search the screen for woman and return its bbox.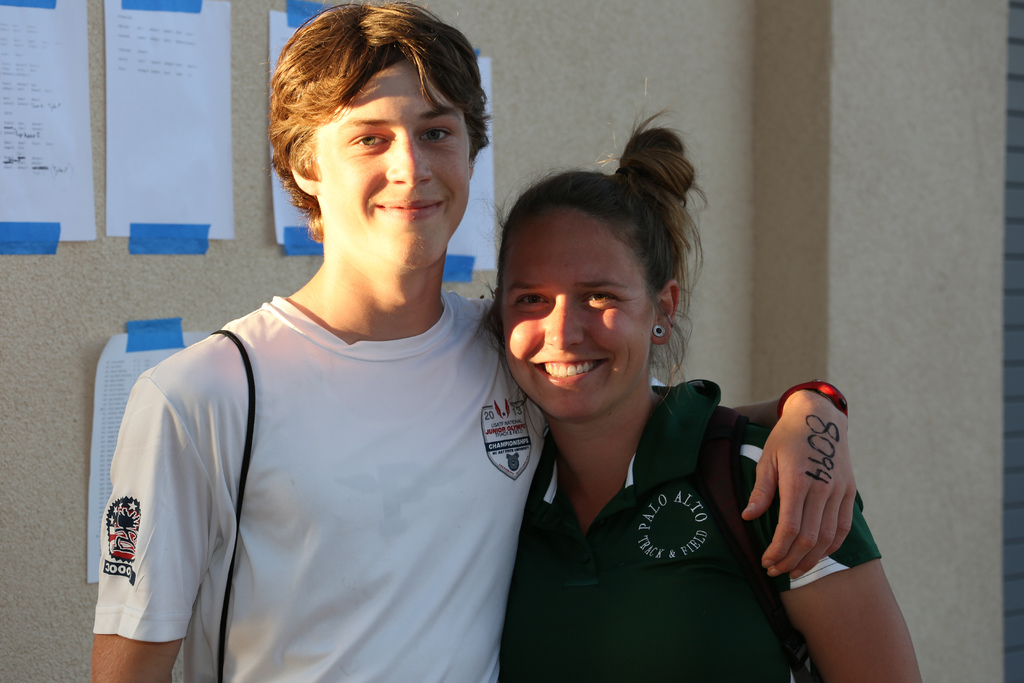
Found: select_region(484, 72, 919, 682).
